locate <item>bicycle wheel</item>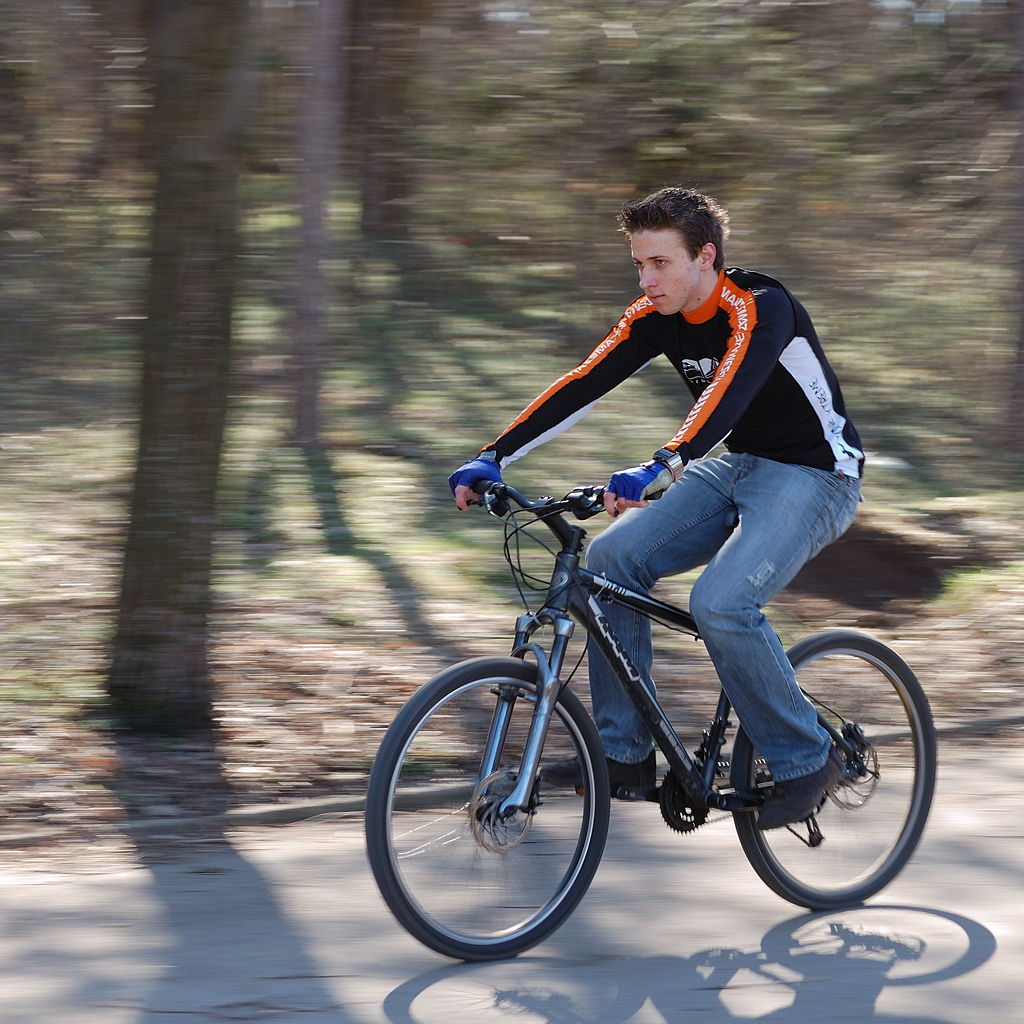
x1=367 y1=654 x2=610 y2=965
